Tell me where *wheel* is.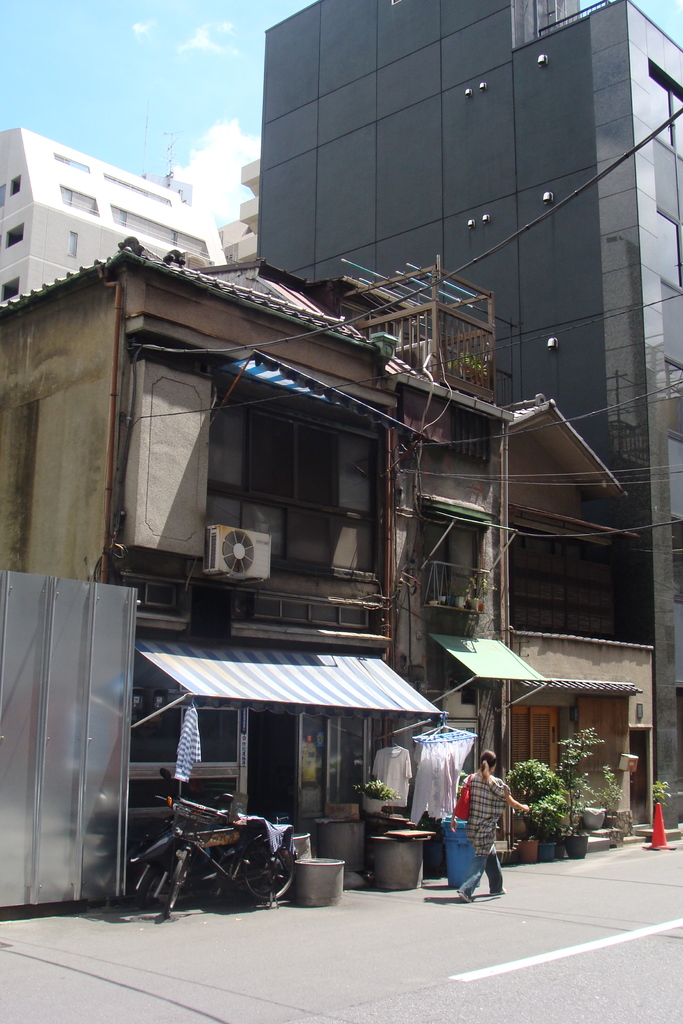
*wheel* is at [241,839,297,900].
